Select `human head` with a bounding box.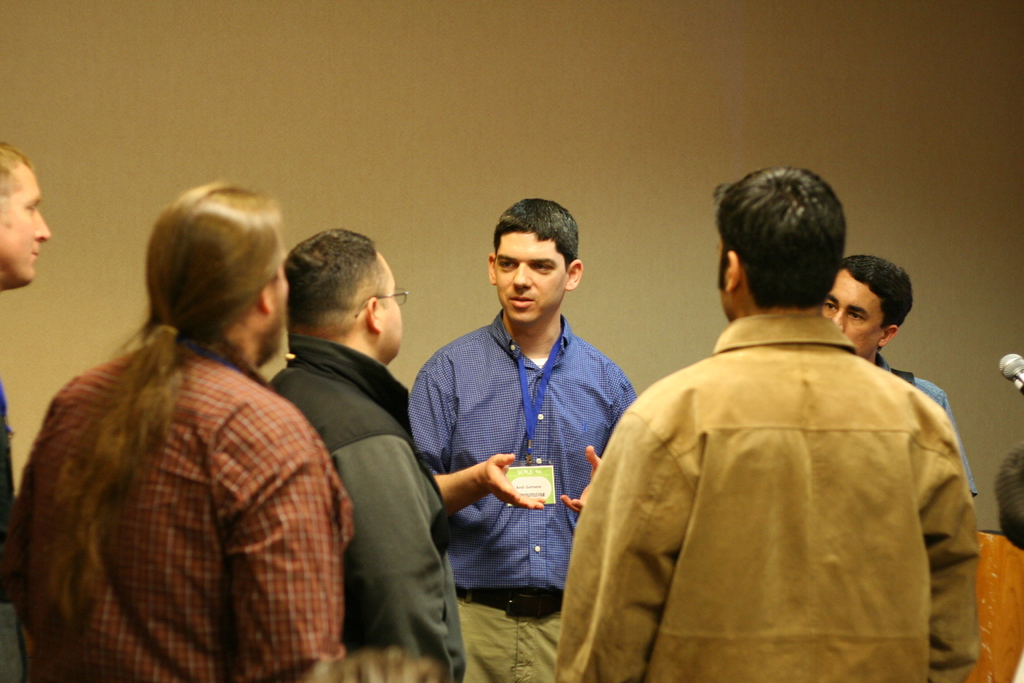
bbox=(289, 227, 403, 359).
